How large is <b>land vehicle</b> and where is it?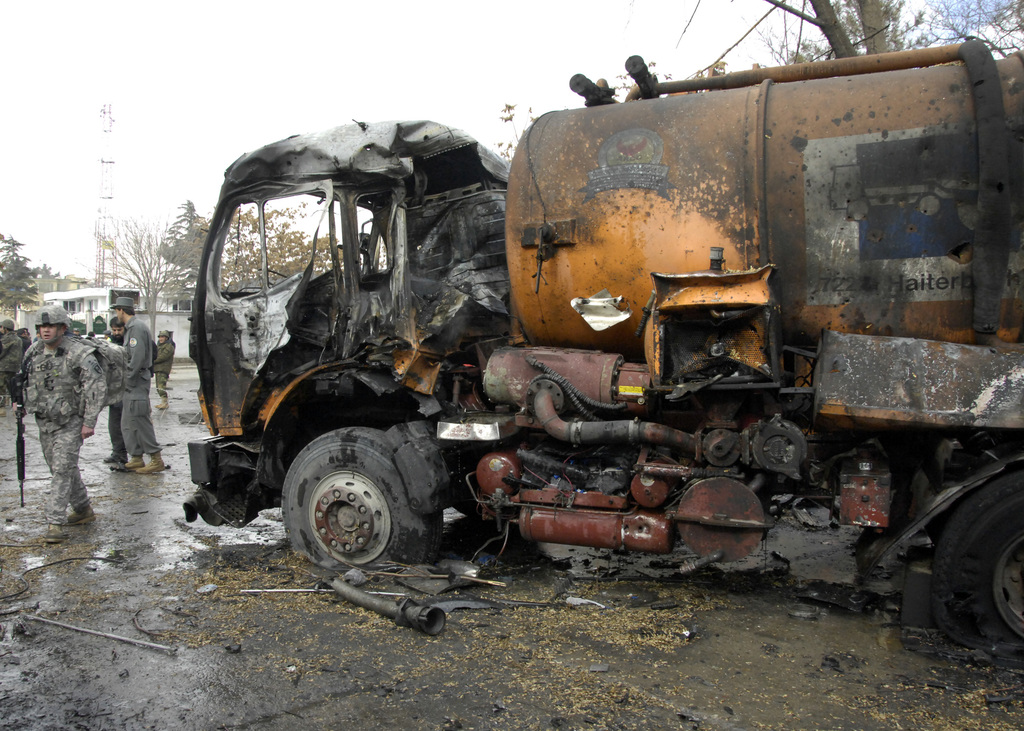
Bounding box: <region>169, 45, 1023, 673</region>.
